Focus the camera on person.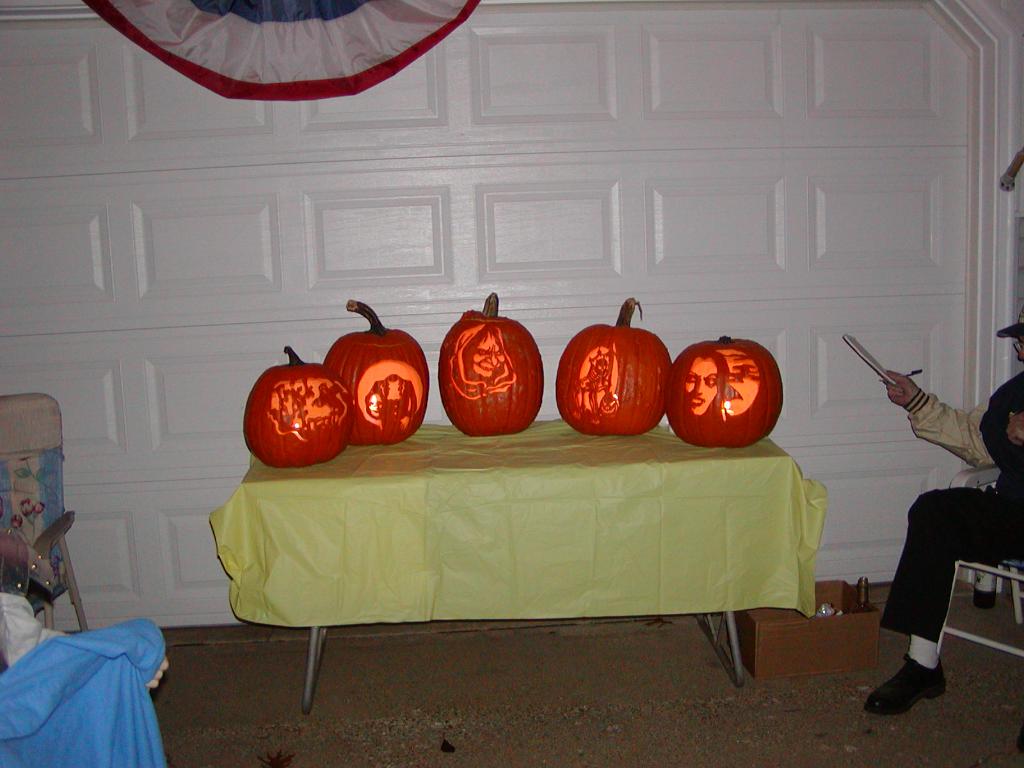
Focus region: pyautogui.locateOnScreen(864, 316, 1023, 716).
